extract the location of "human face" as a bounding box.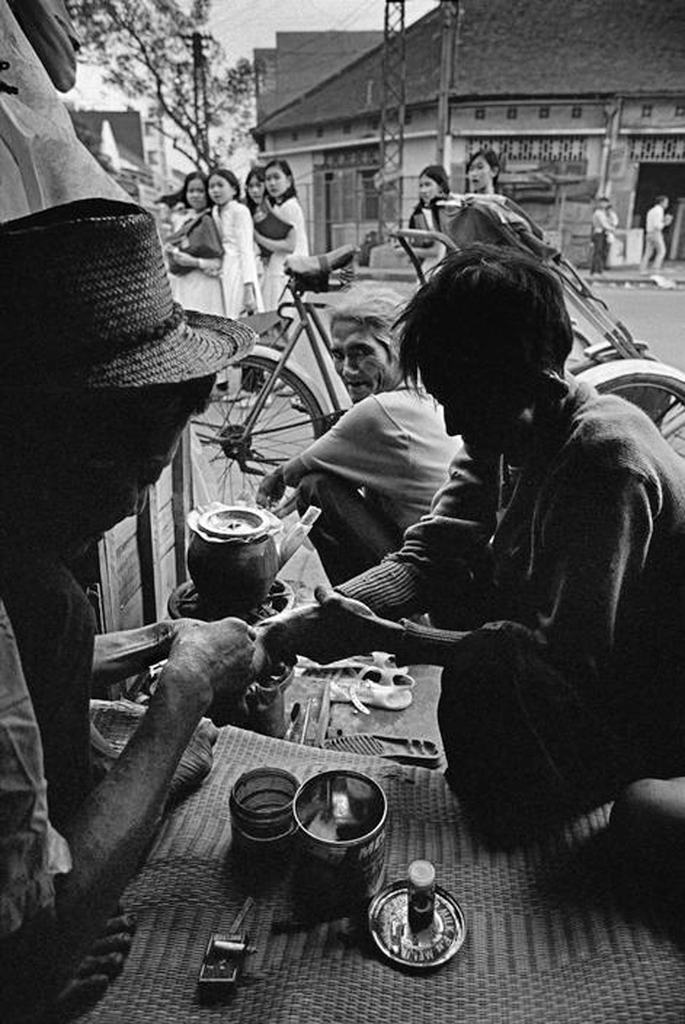
<bbox>417, 177, 442, 200</bbox>.
